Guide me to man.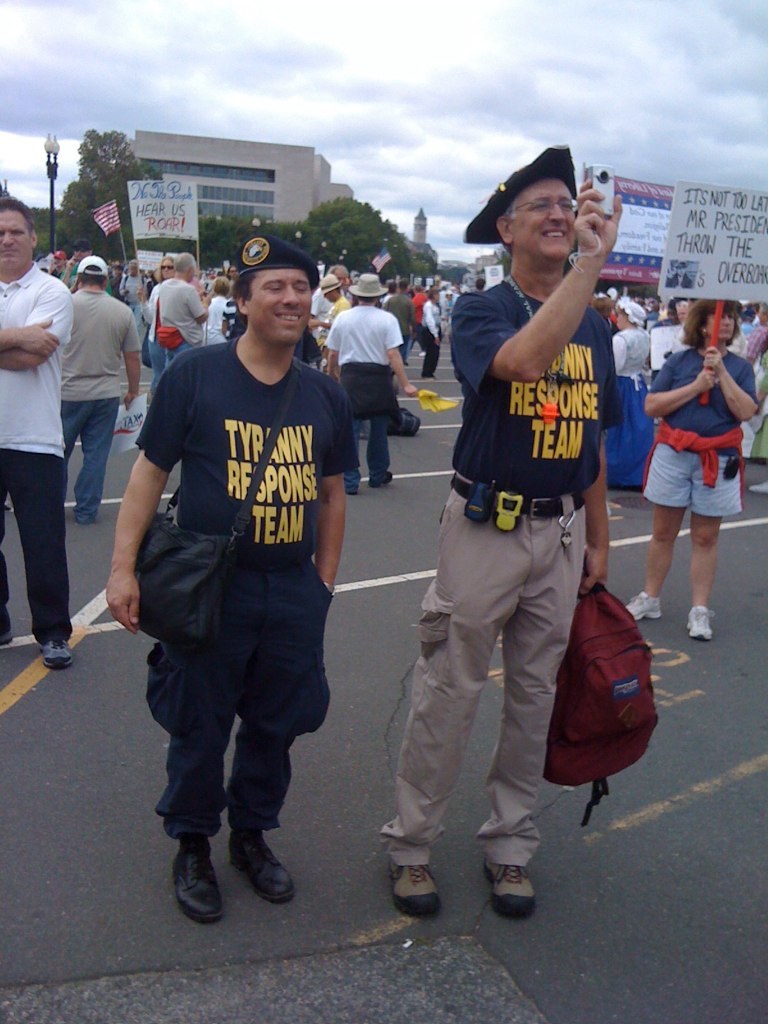
Guidance: left=379, top=136, right=625, bottom=920.
